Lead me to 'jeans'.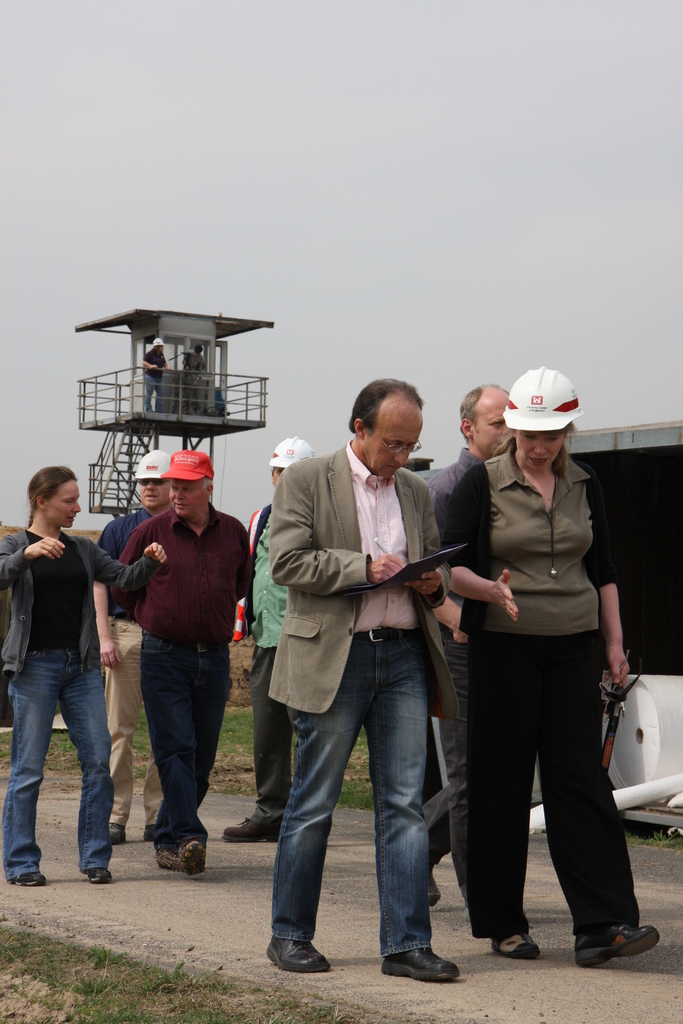
Lead to (0,650,119,882).
